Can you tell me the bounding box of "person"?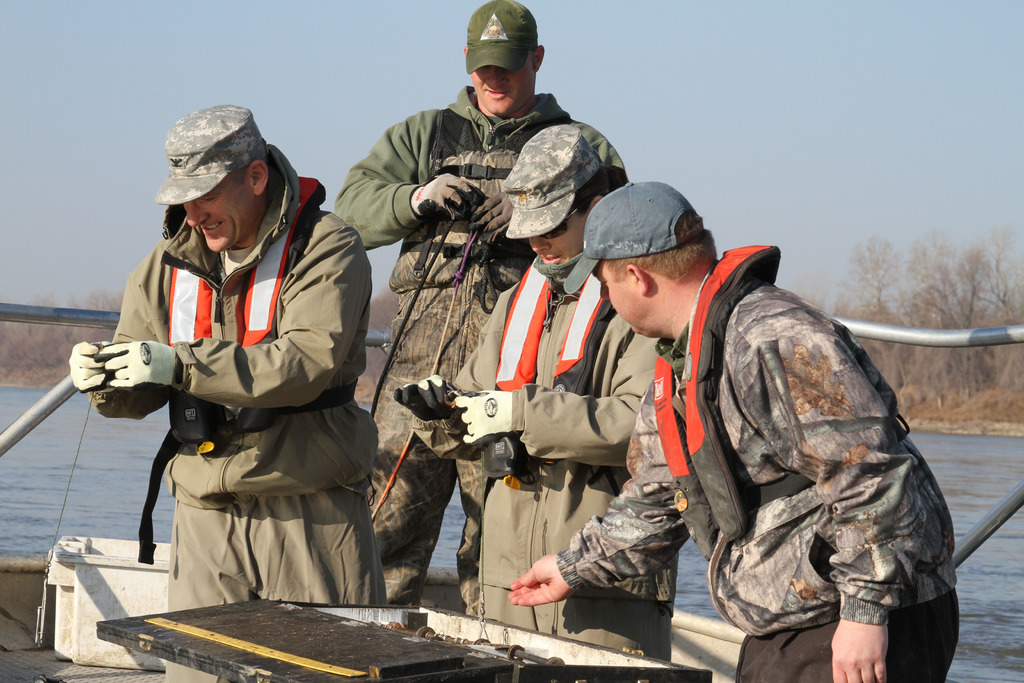
509,181,963,682.
